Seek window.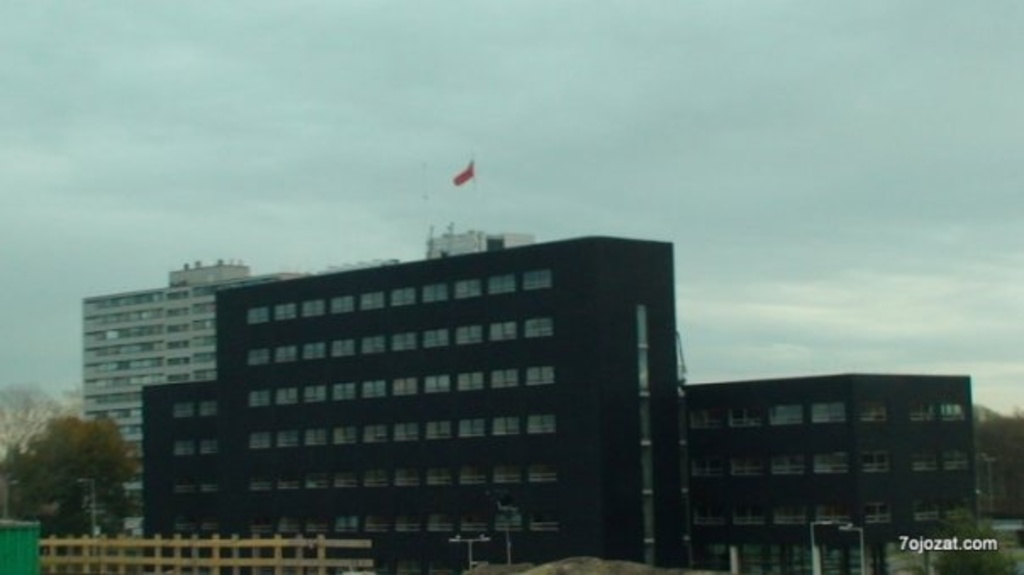
[x1=861, y1=451, x2=893, y2=472].
